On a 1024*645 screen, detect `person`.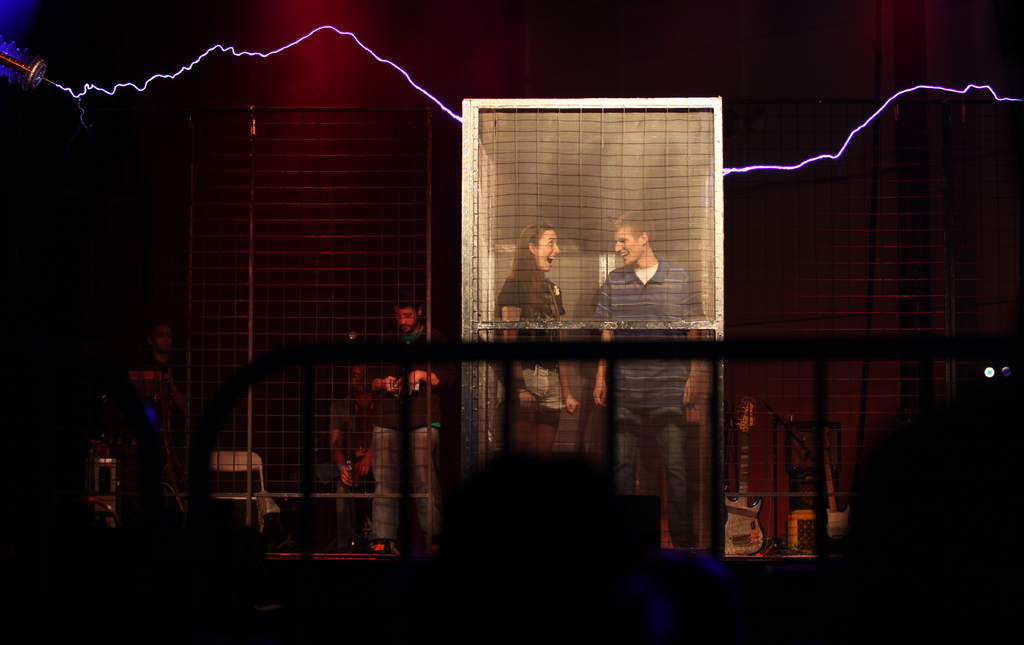
[593,210,703,545].
